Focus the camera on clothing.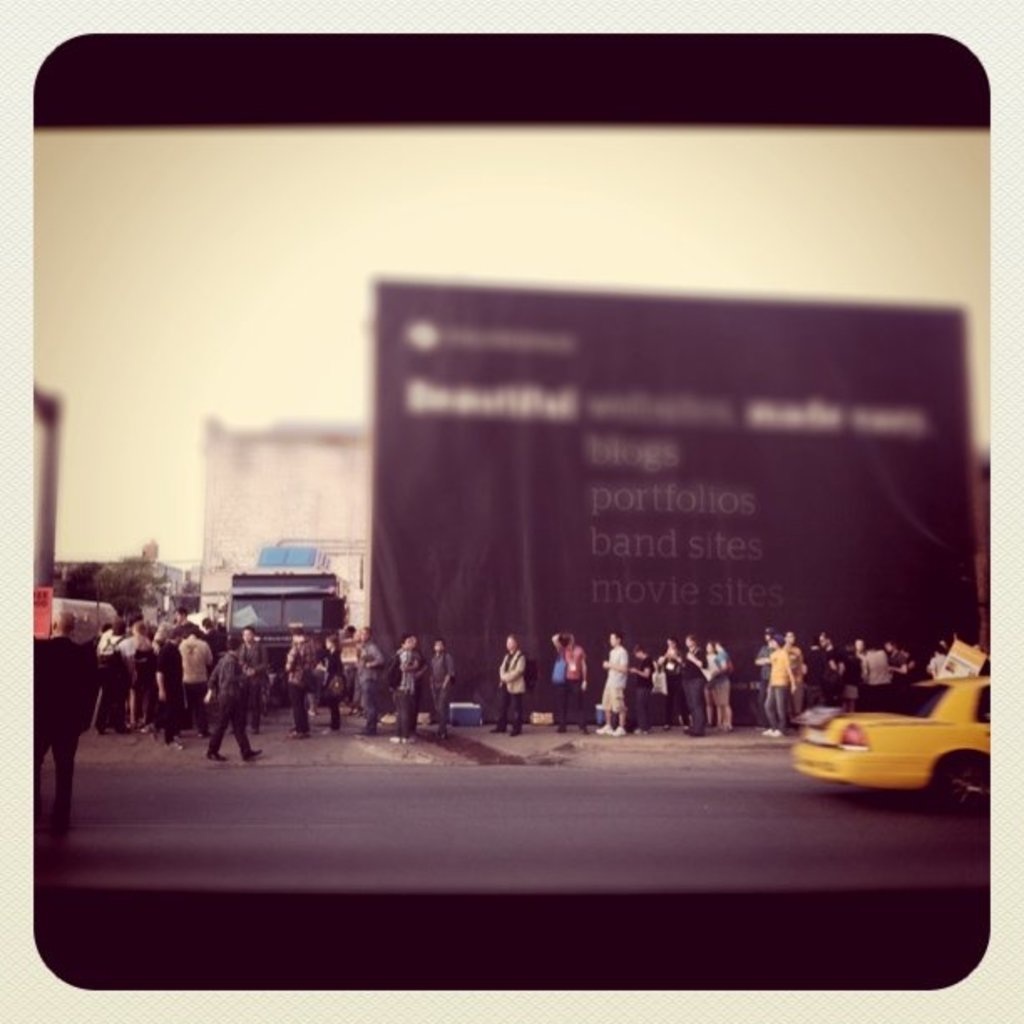
Focus region: l=499, t=644, r=529, b=730.
